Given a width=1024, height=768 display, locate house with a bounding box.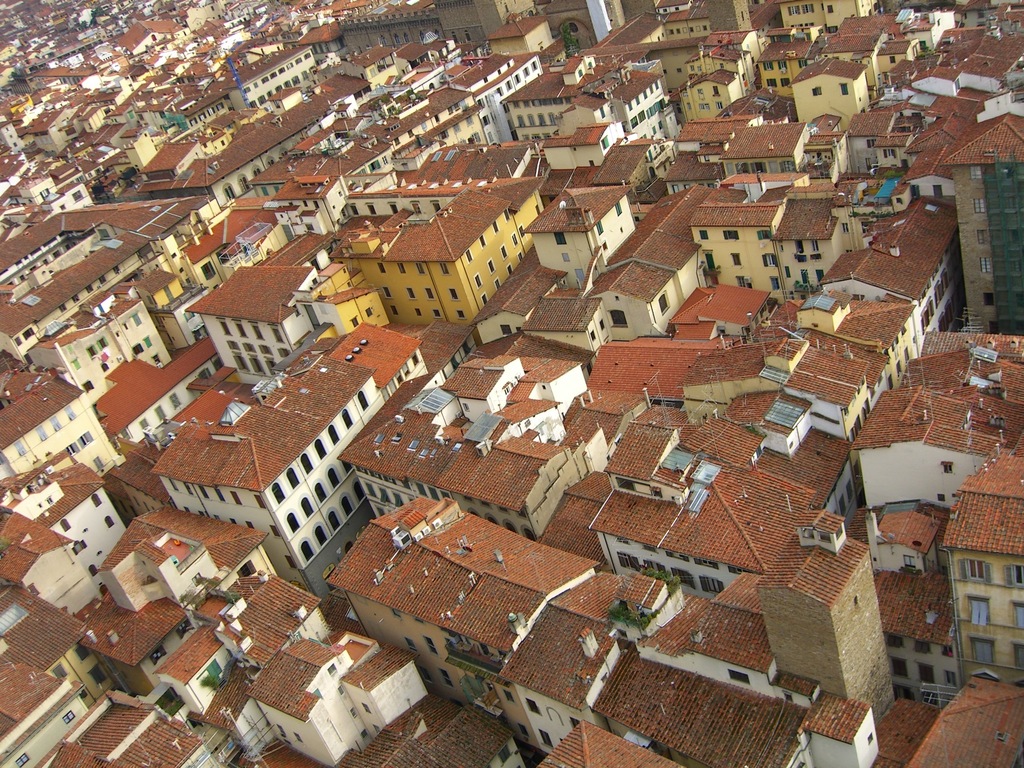
Located: l=24, t=130, r=67, b=178.
